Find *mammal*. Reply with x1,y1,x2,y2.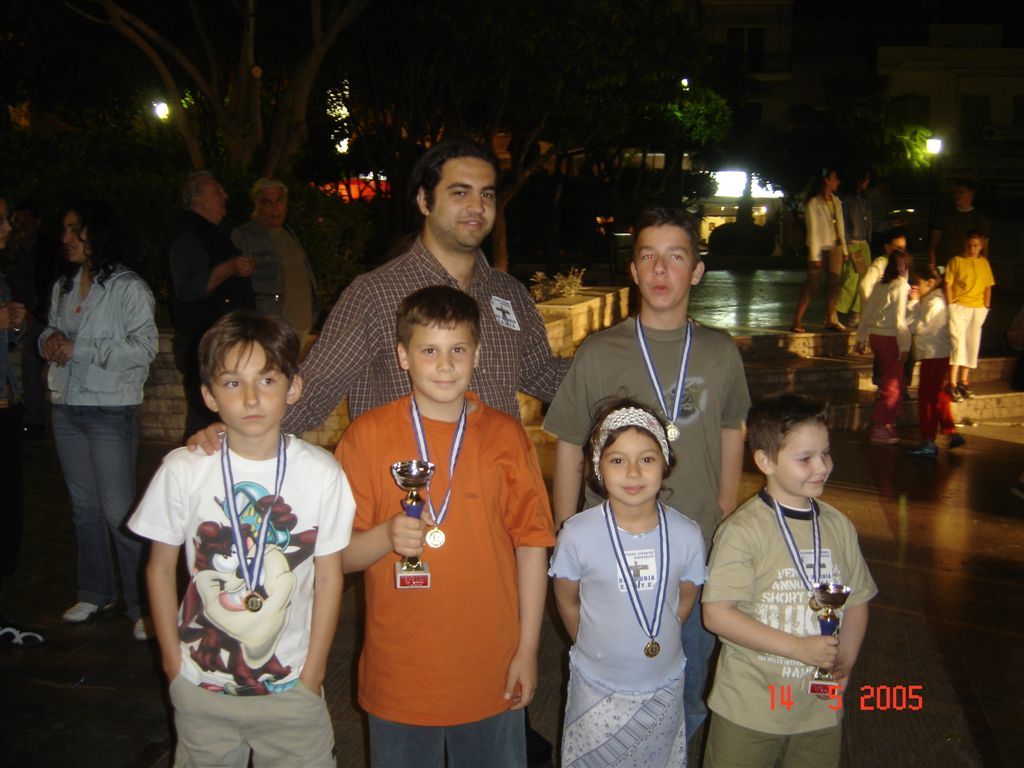
789,161,849,330.
